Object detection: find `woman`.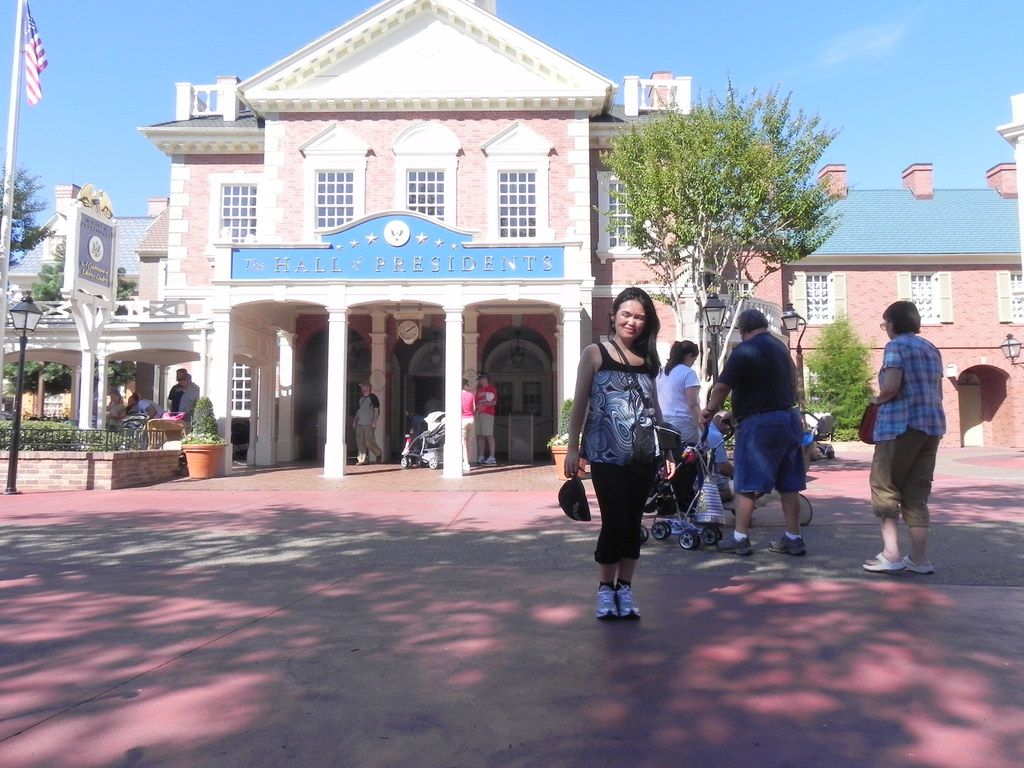
locate(866, 298, 944, 574).
